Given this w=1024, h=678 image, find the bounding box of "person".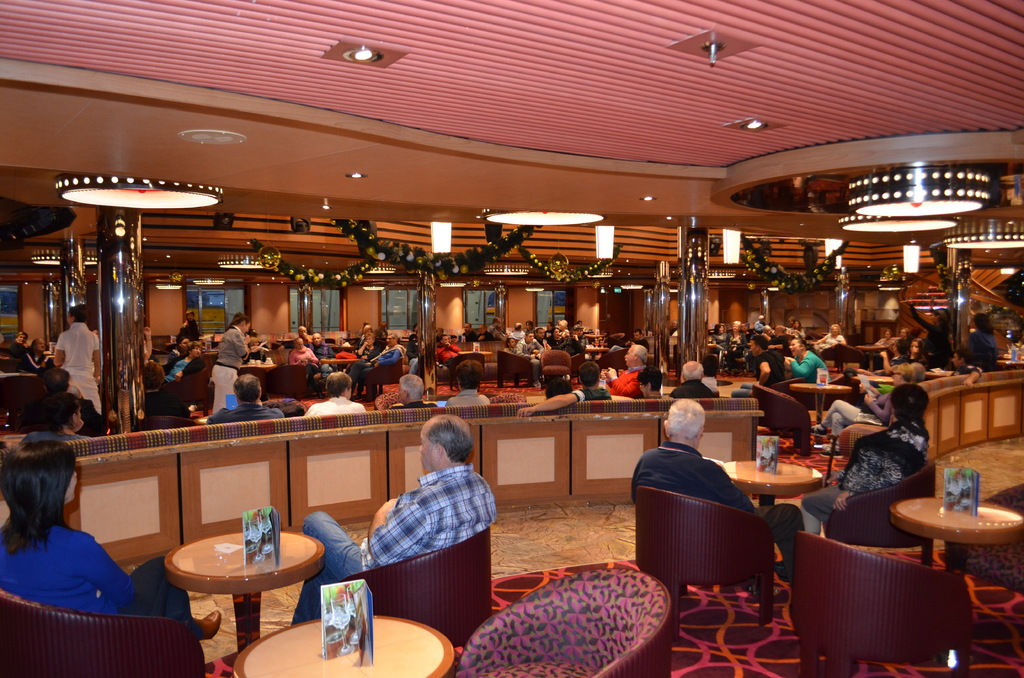
region(445, 355, 493, 405).
